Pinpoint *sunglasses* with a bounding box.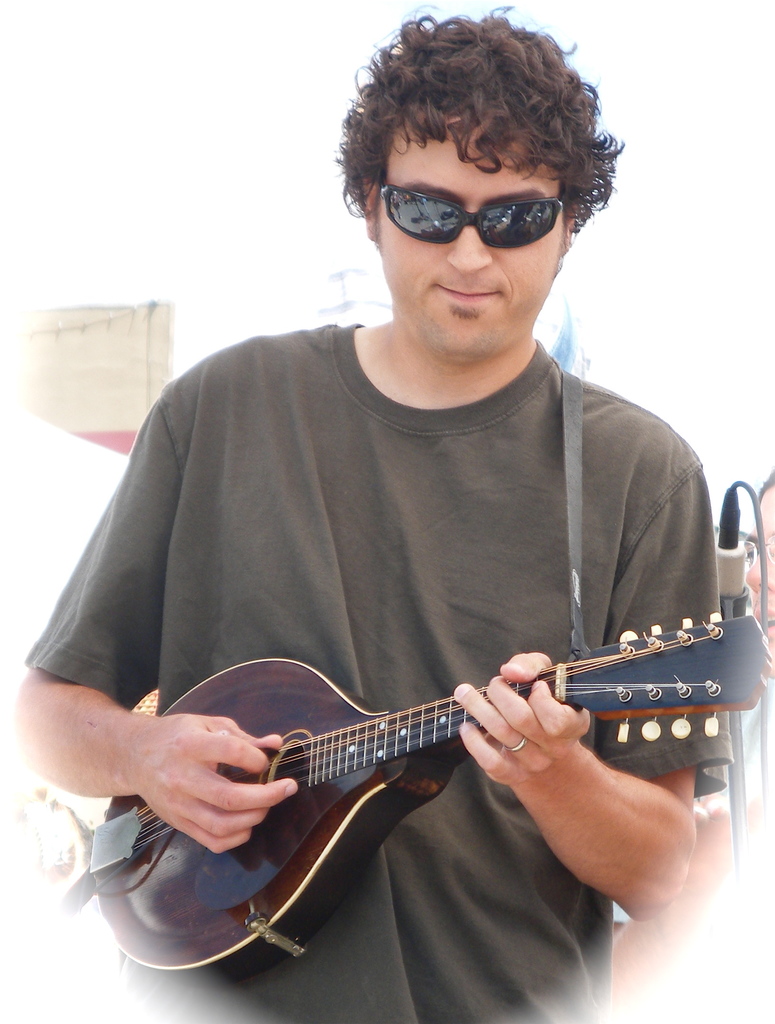
x1=371 y1=164 x2=585 y2=244.
